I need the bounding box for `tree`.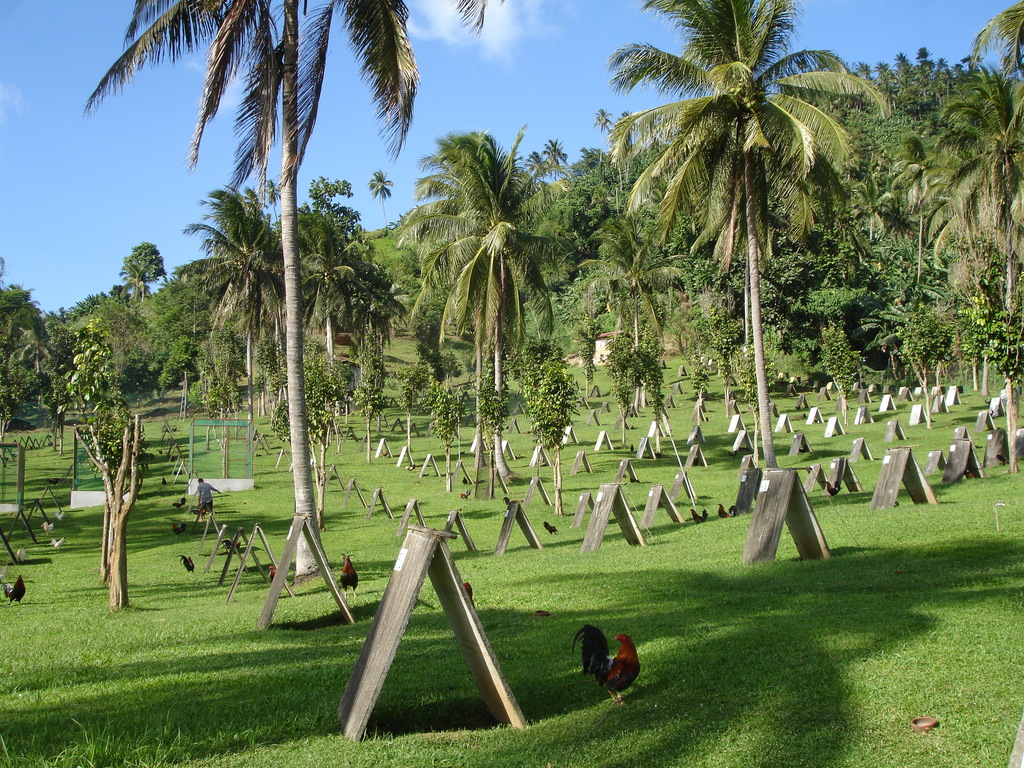
Here it is: x1=355 y1=341 x2=392 y2=414.
